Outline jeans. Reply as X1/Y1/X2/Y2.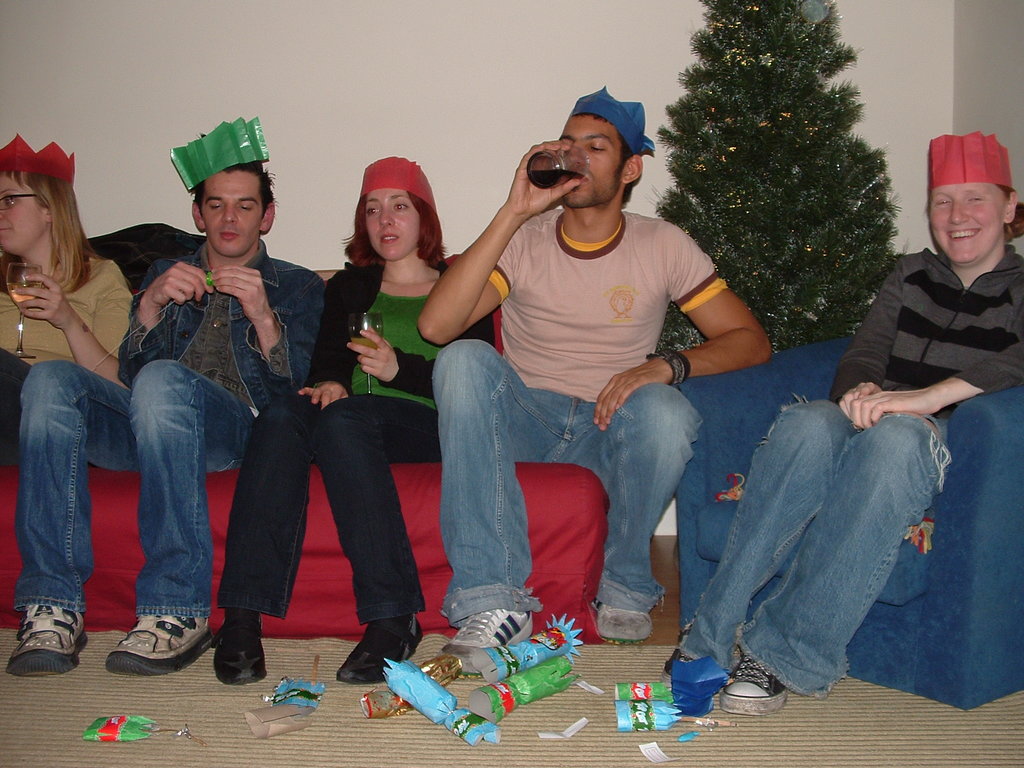
220/378/436/600.
